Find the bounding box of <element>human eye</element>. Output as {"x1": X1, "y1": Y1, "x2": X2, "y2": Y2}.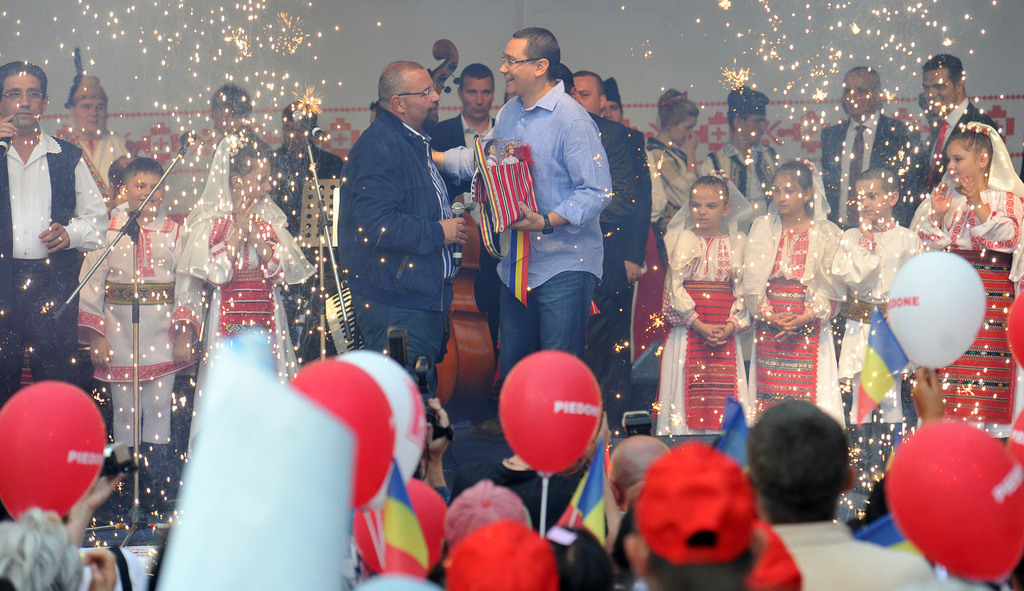
{"x1": 922, "y1": 85, "x2": 929, "y2": 91}.
